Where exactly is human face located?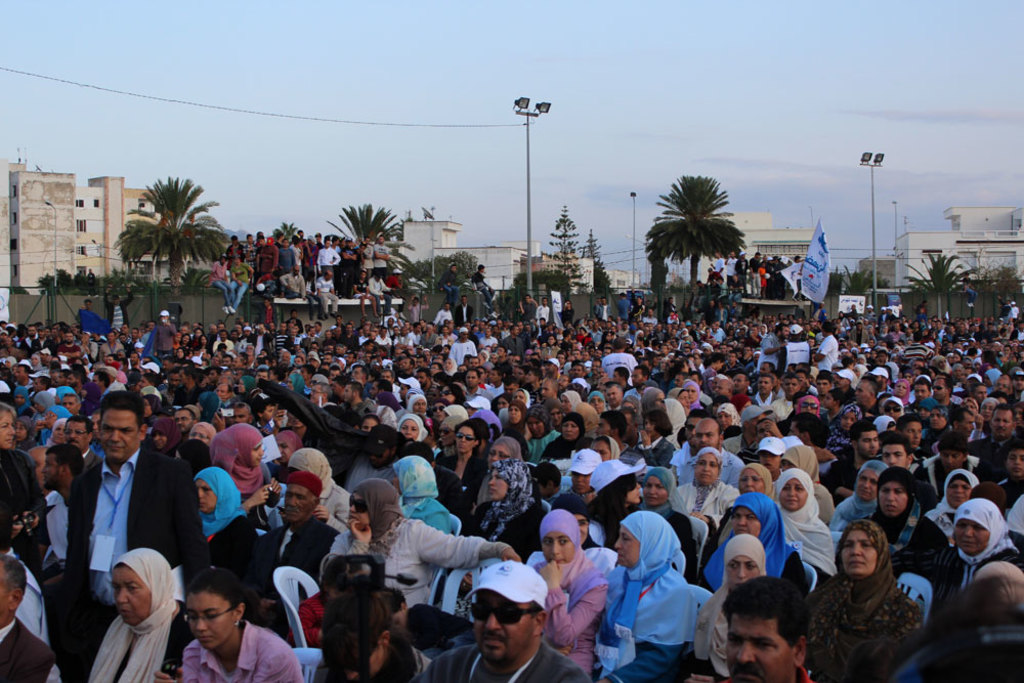
Its bounding box is BBox(757, 452, 778, 472).
